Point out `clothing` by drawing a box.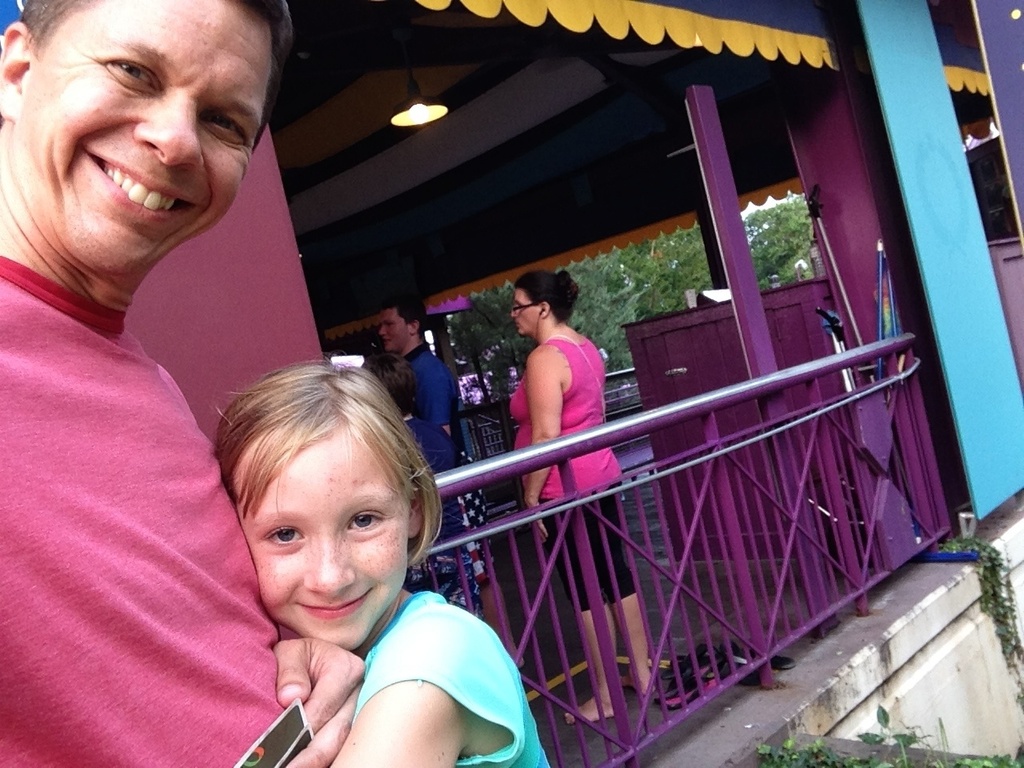
6,152,276,739.
